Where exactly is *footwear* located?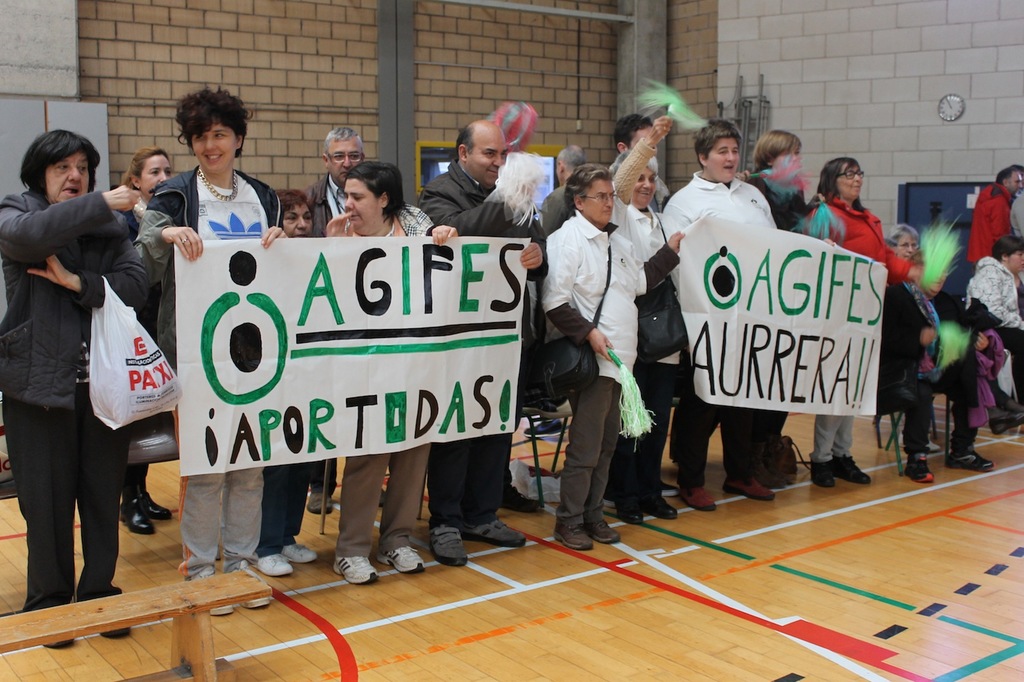
Its bounding box is Rect(945, 441, 999, 472).
